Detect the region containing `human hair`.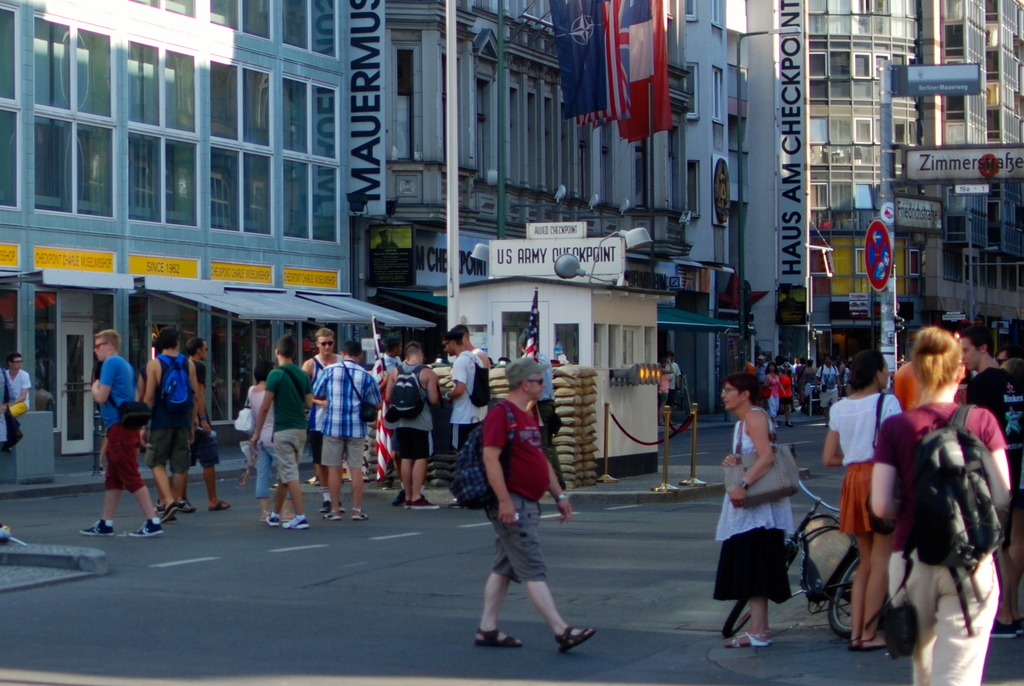
box=[725, 373, 764, 404].
